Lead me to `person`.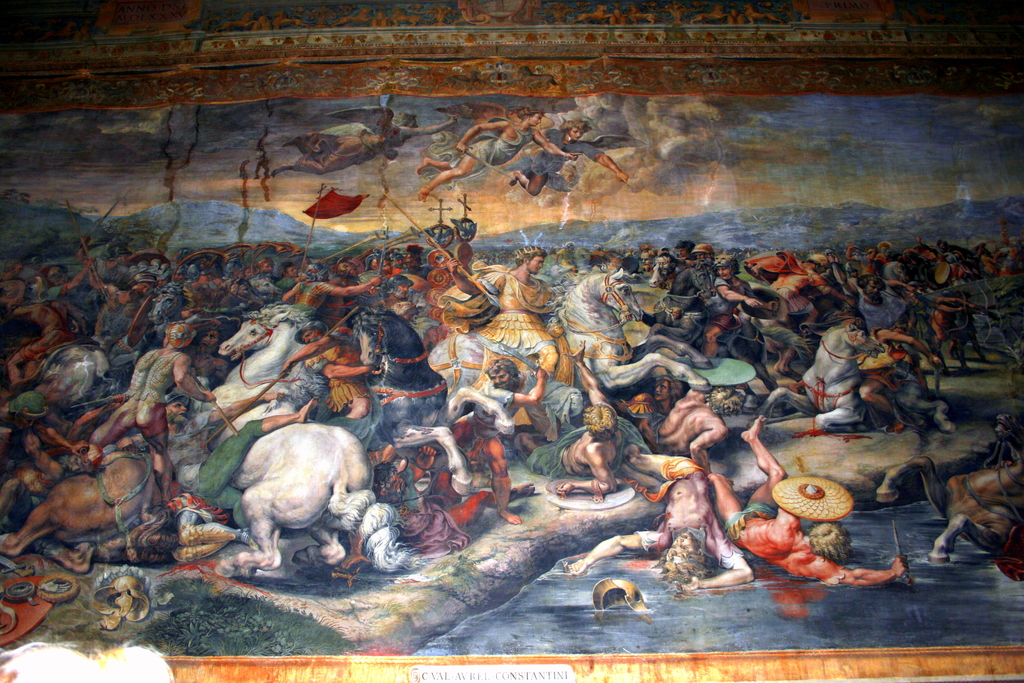
Lead to bbox=(705, 254, 780, 358).
